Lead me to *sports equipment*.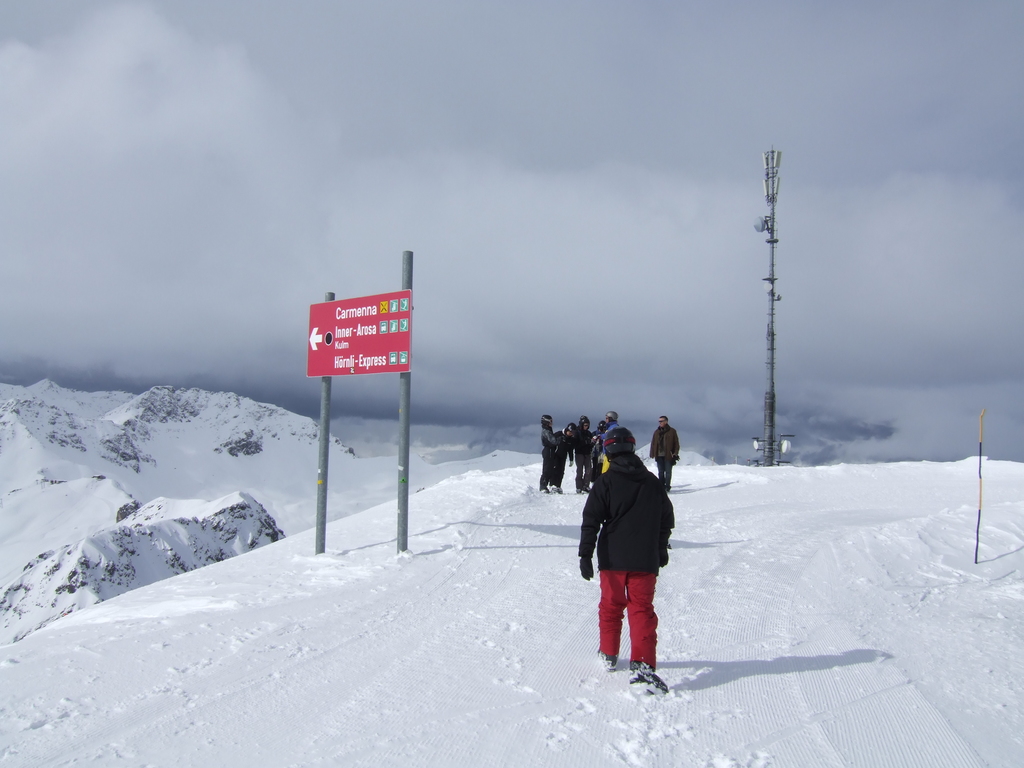
Lead to x1=566 y1=422 x2=579 y2=436.
